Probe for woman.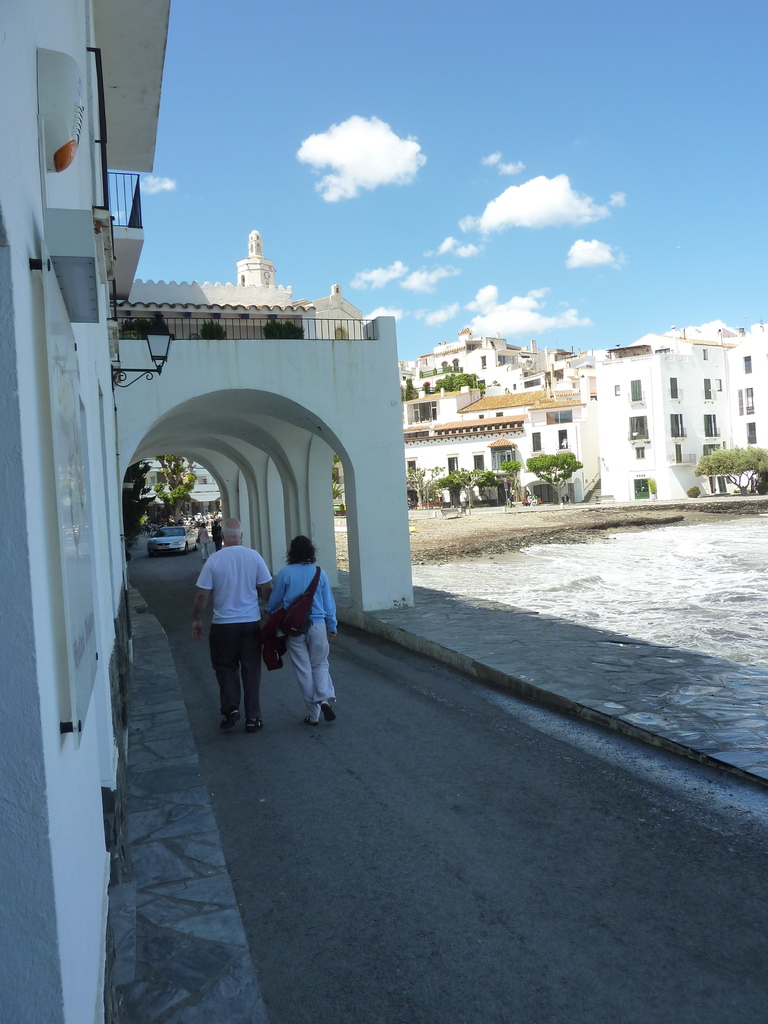
Probe result: 268, 536, 336, 724.
